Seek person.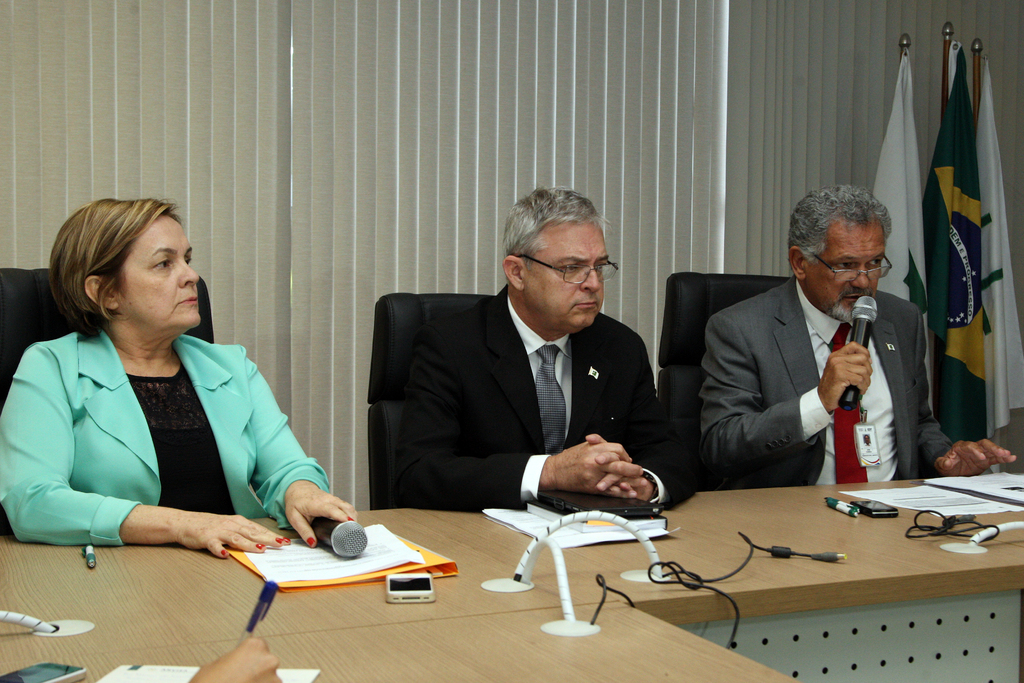
box=[383, 192, 682, 546].
